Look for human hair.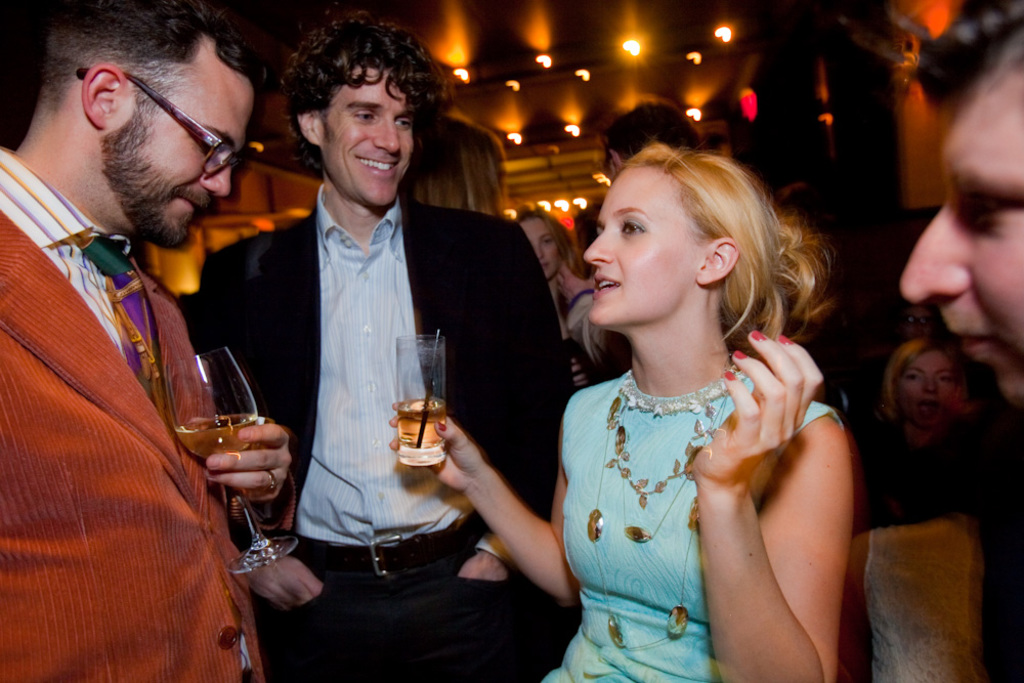
Found: select_region(280, 5, 444, 177).
